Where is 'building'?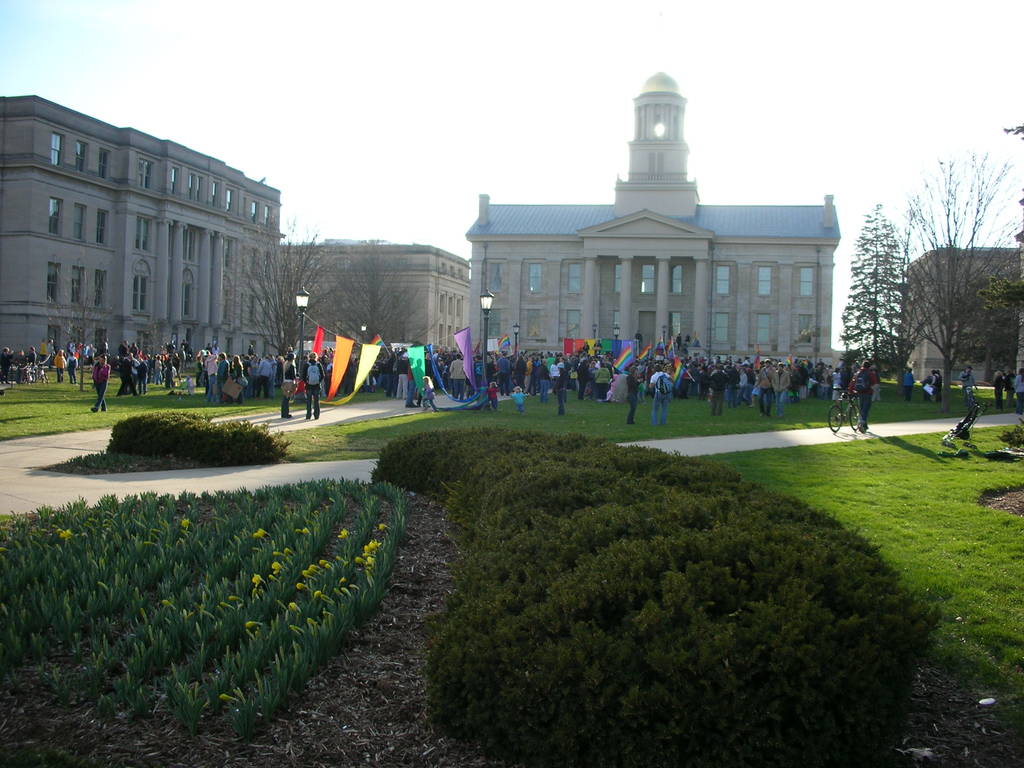
(left=464, top=71, right=841, bottom=367).
